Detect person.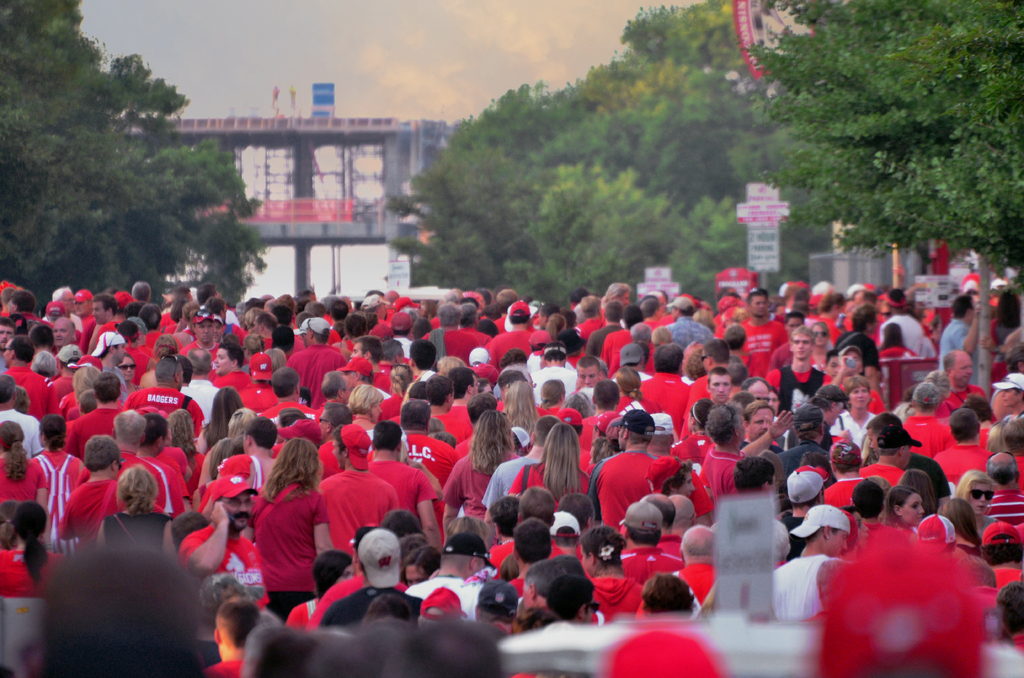
Detected at x1=241 y1=624 x2=312 y2=677.
